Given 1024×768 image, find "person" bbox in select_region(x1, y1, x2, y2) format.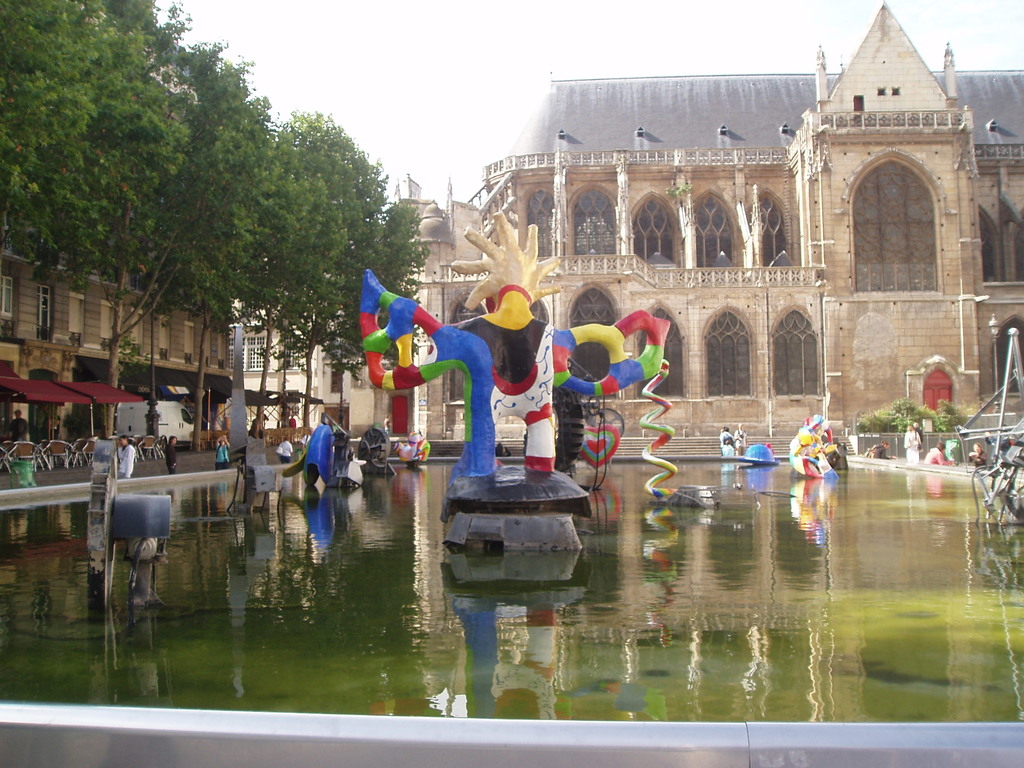
select_region(928, 445, 953, 465).
